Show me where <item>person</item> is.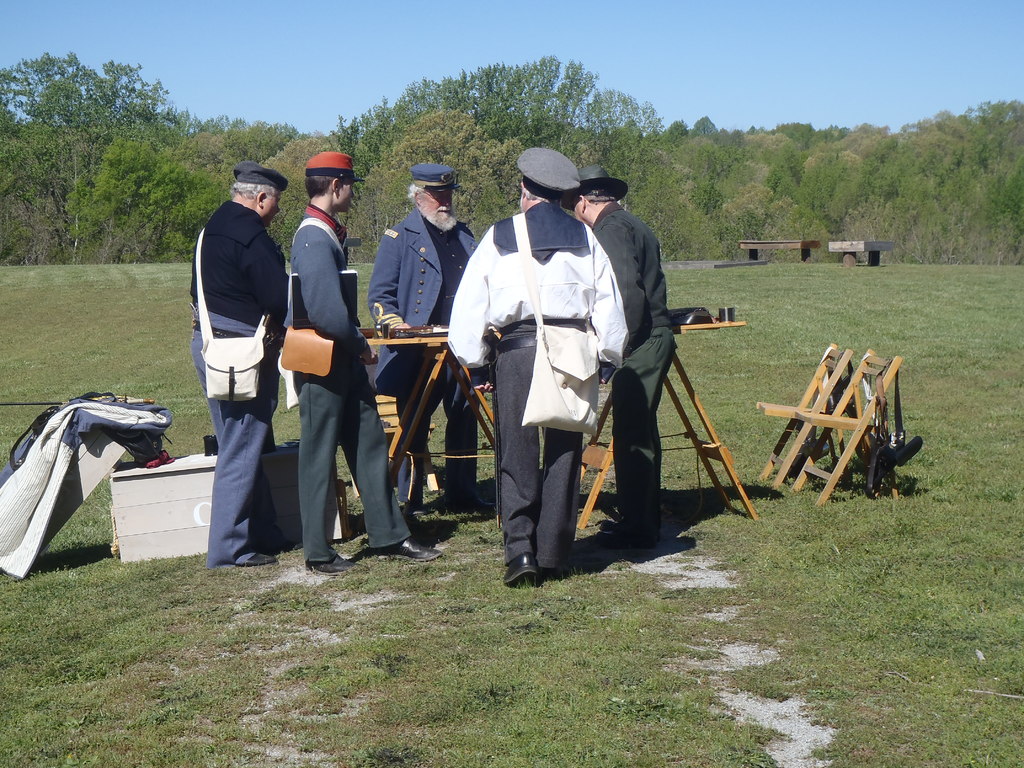
<item>person</item> is at region(273, 163, 372, 584).
